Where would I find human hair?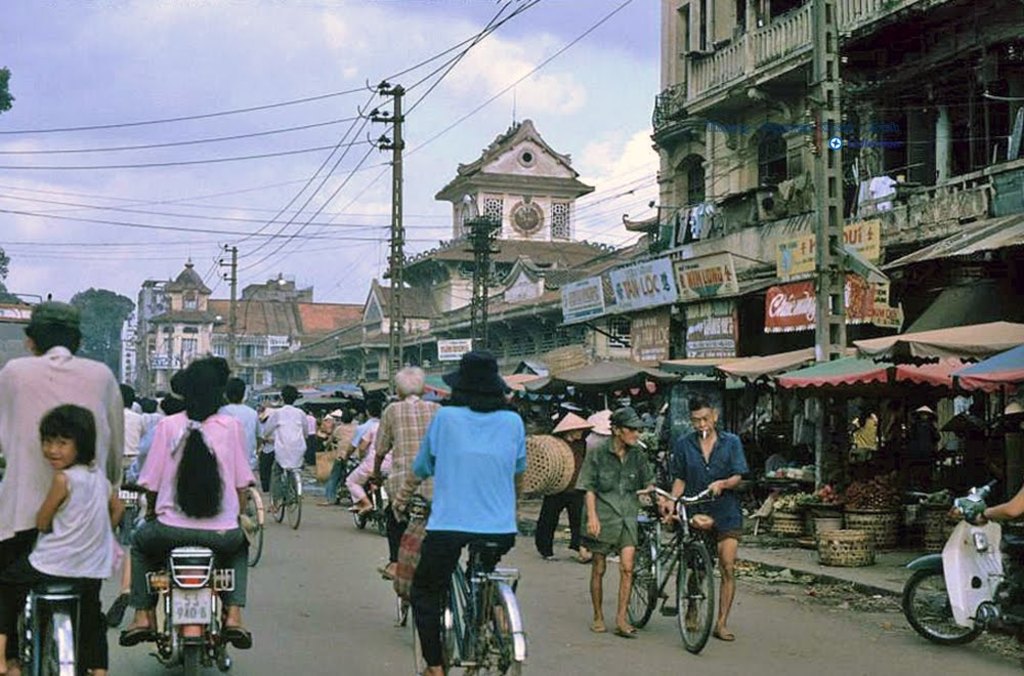
At left=115, top=382, right=135, bottom=410.
